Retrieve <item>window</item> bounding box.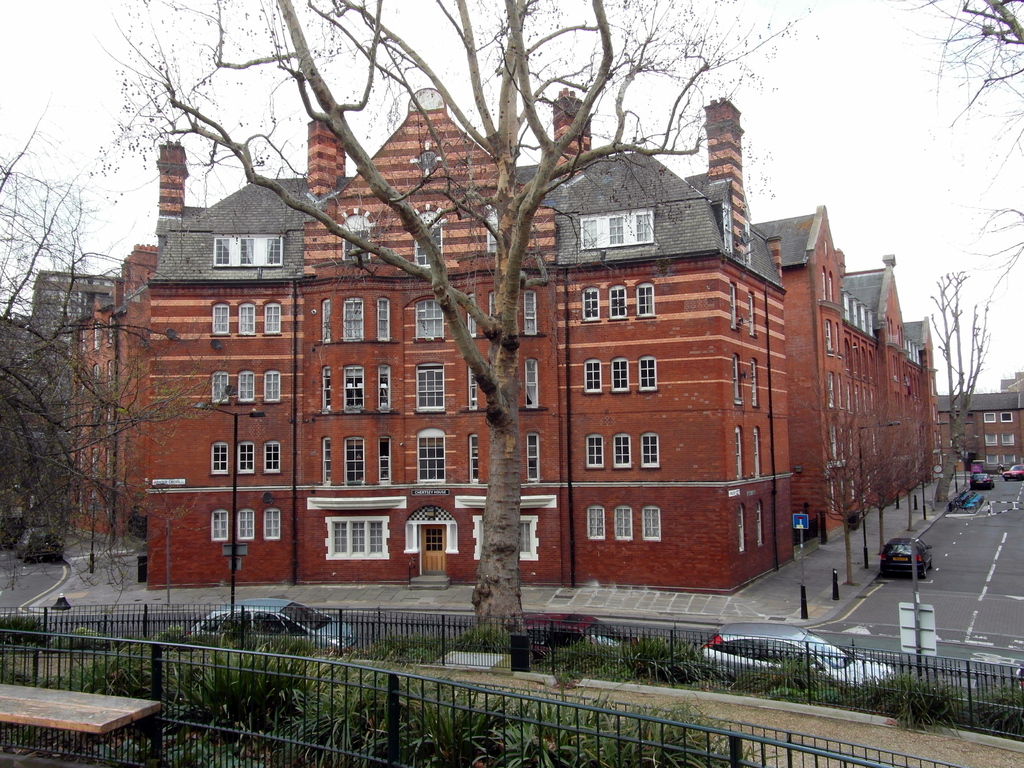
Bounding box: 266 237 282 263.
